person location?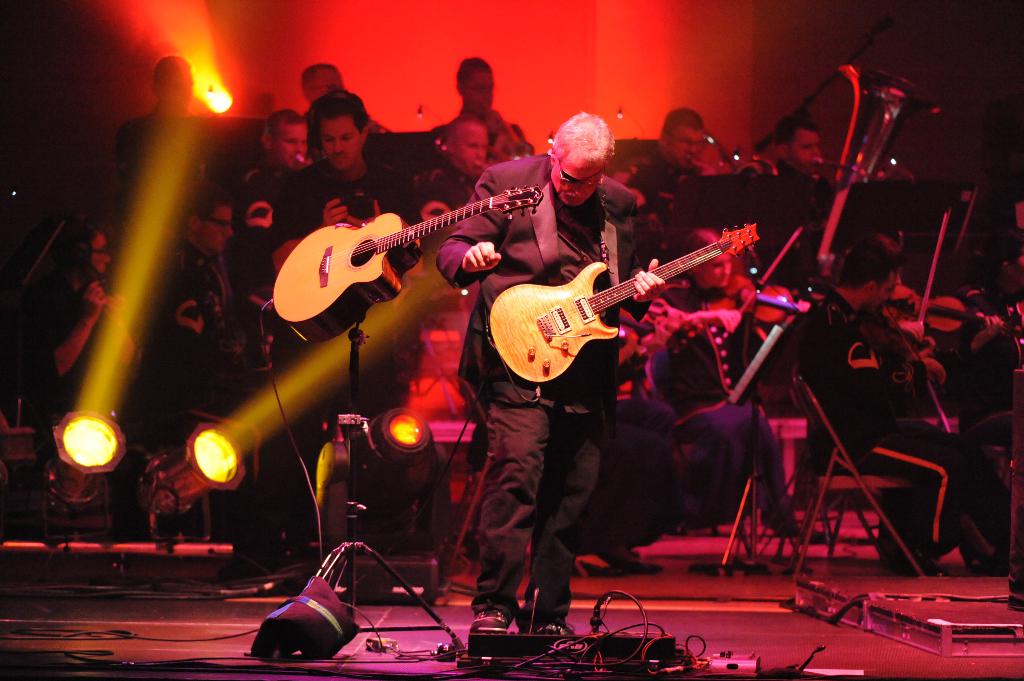
crop(427, 113, 668, 627)
